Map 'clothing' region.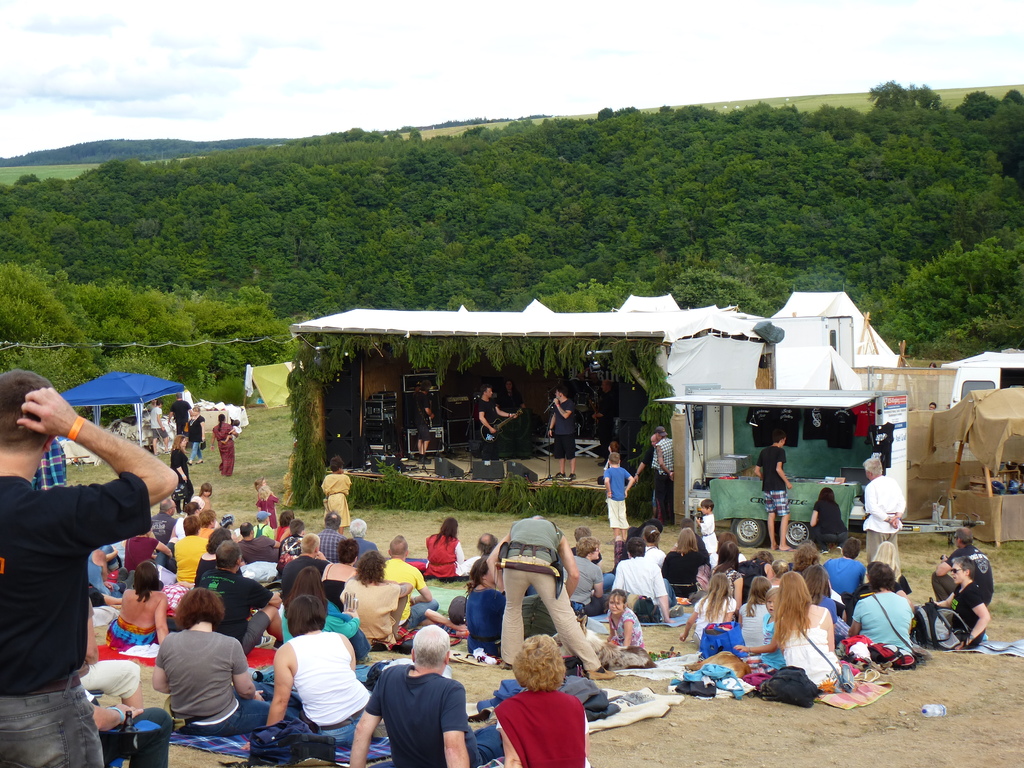
Mapped to <box>256,495,280,526</box>.
